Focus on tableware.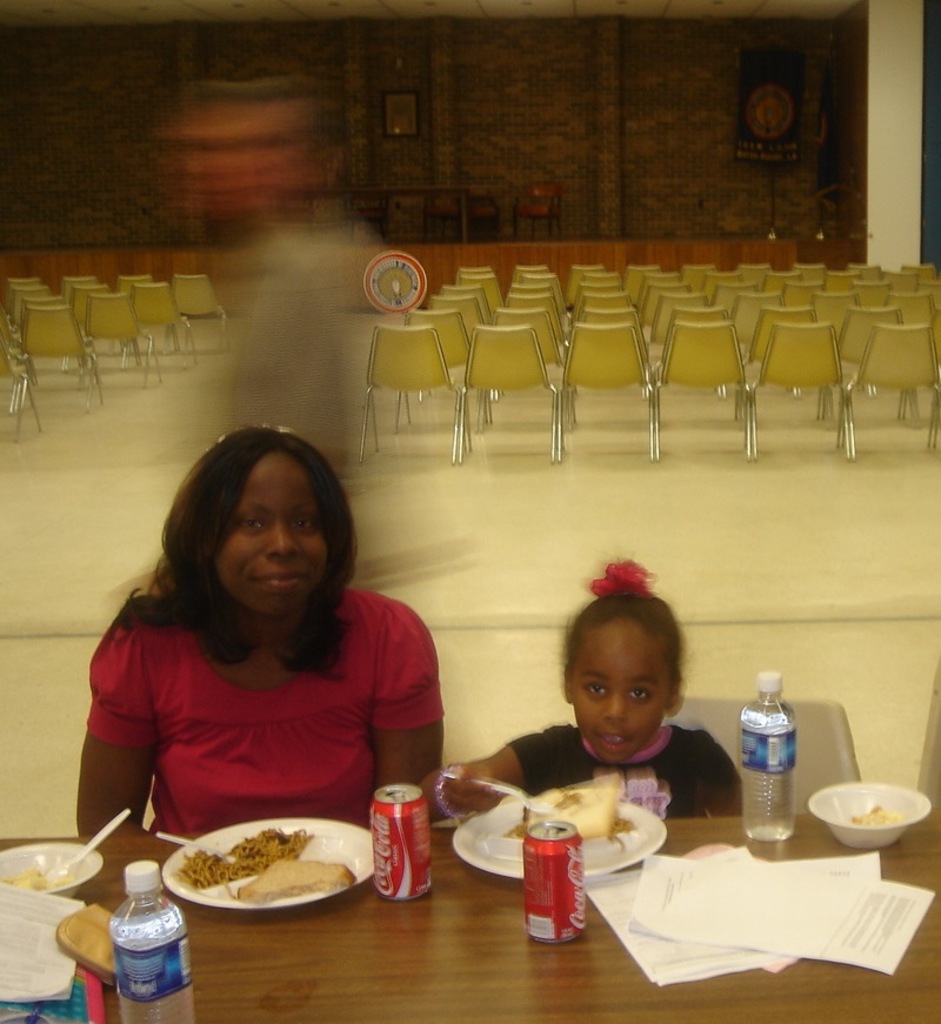
Focused at select_region(445, 763, 540, 815).
